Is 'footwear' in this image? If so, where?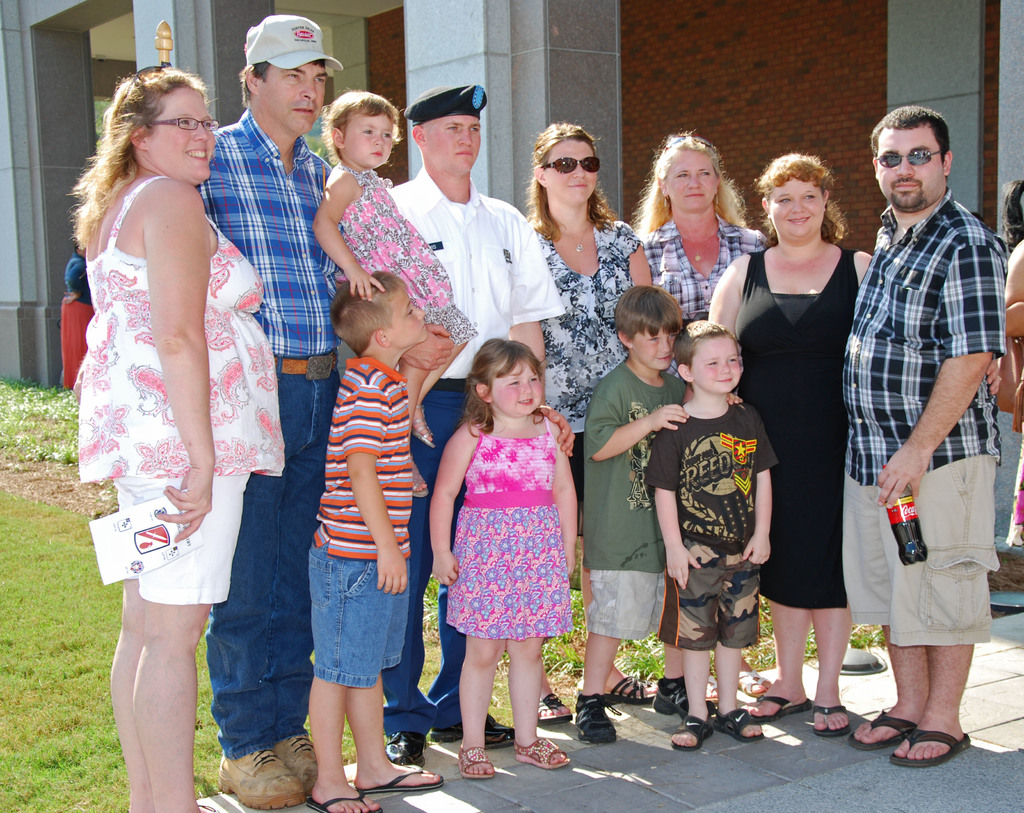
Yes, at l=308, t=794, r=381, b=812.
